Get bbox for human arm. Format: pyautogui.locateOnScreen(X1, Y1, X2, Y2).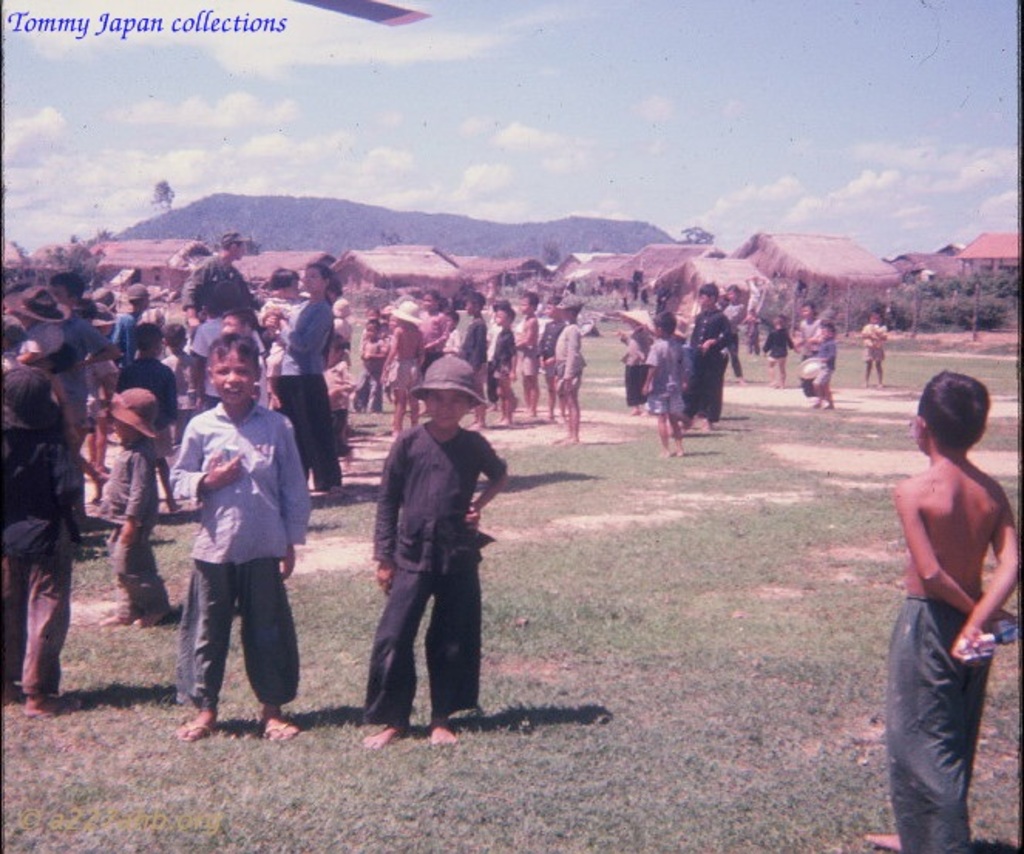
pyautogui.locateOnScreen(259, 409, 320, 584).
